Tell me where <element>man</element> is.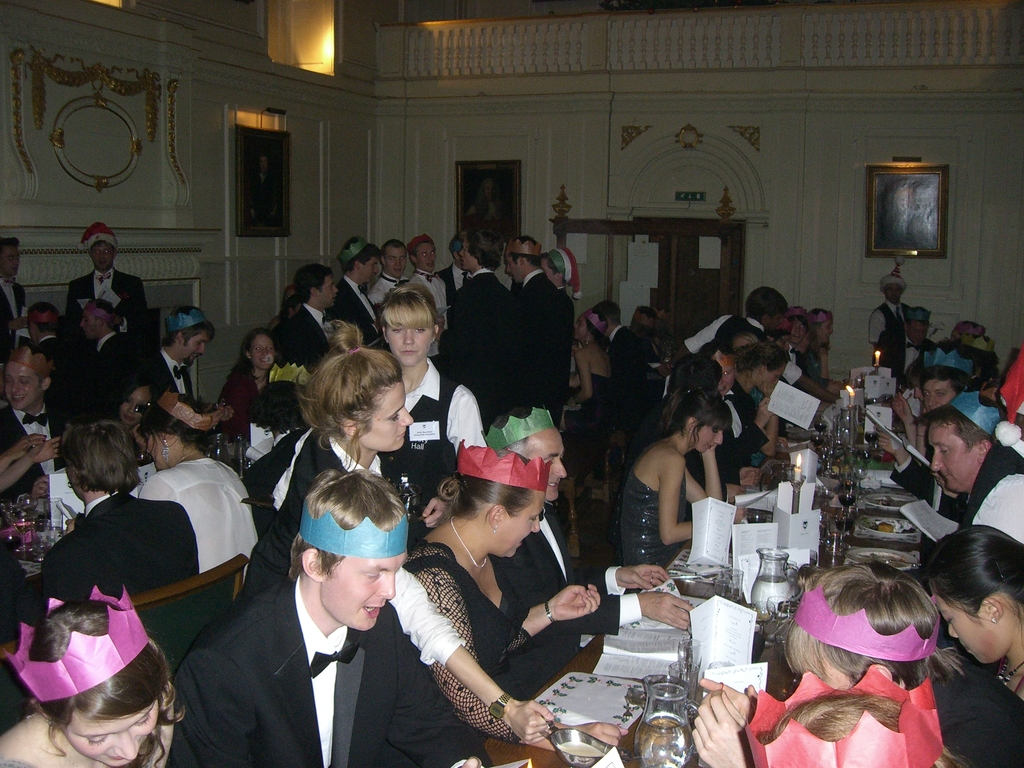
<element>man</element> is at rect(324, 238, 390, 346).
